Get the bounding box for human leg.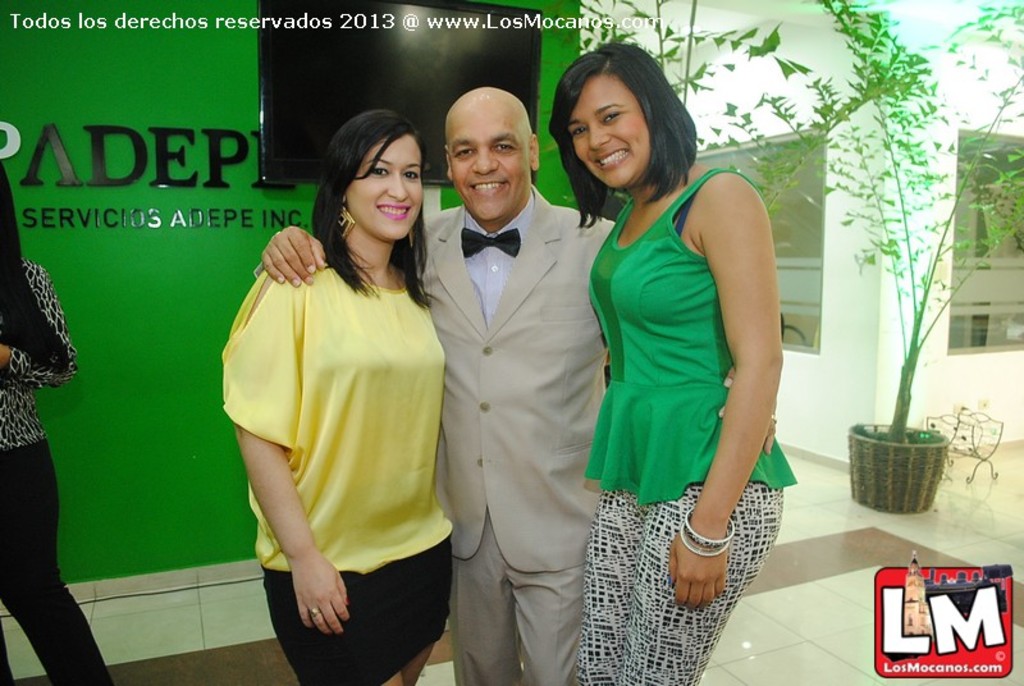
<bbox>0, 429, 120, 683</bbox>.
